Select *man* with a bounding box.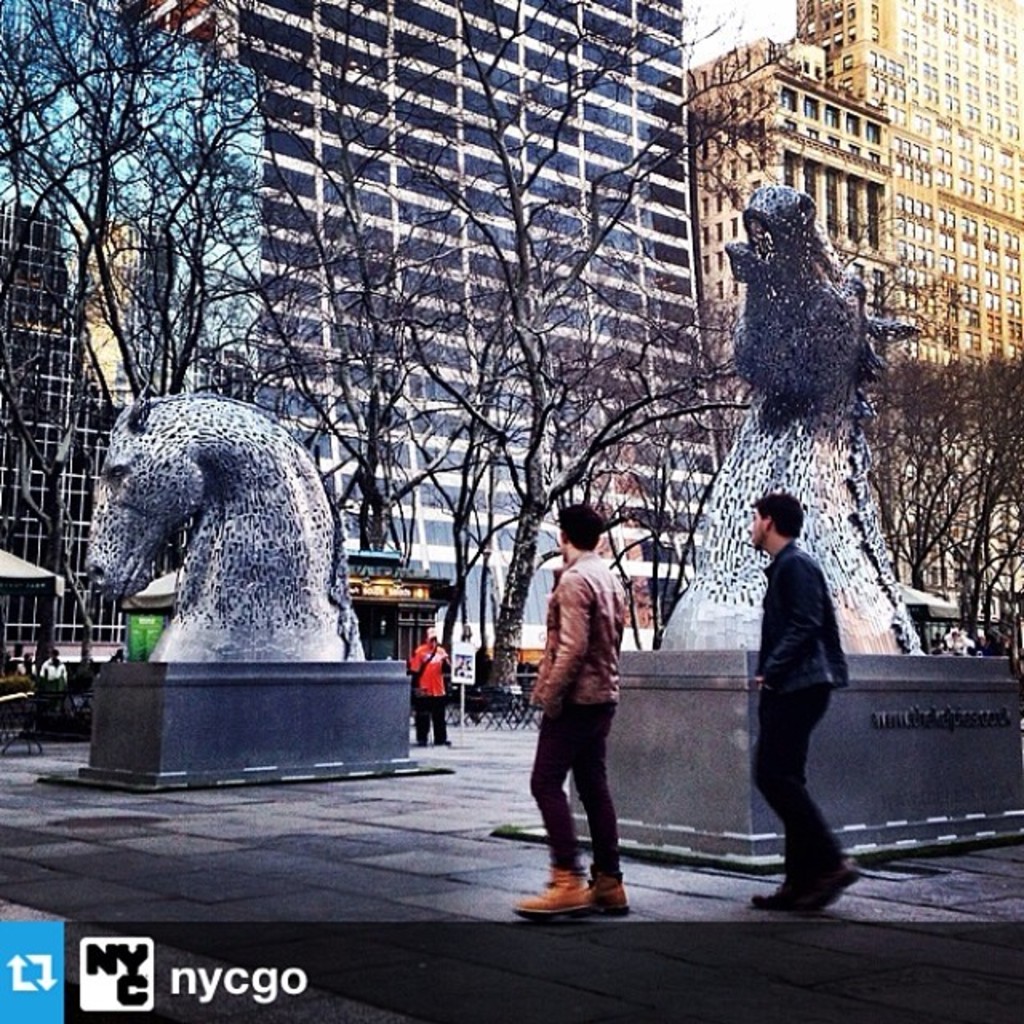
(left=746, top=490, right=862, bottom=918).
